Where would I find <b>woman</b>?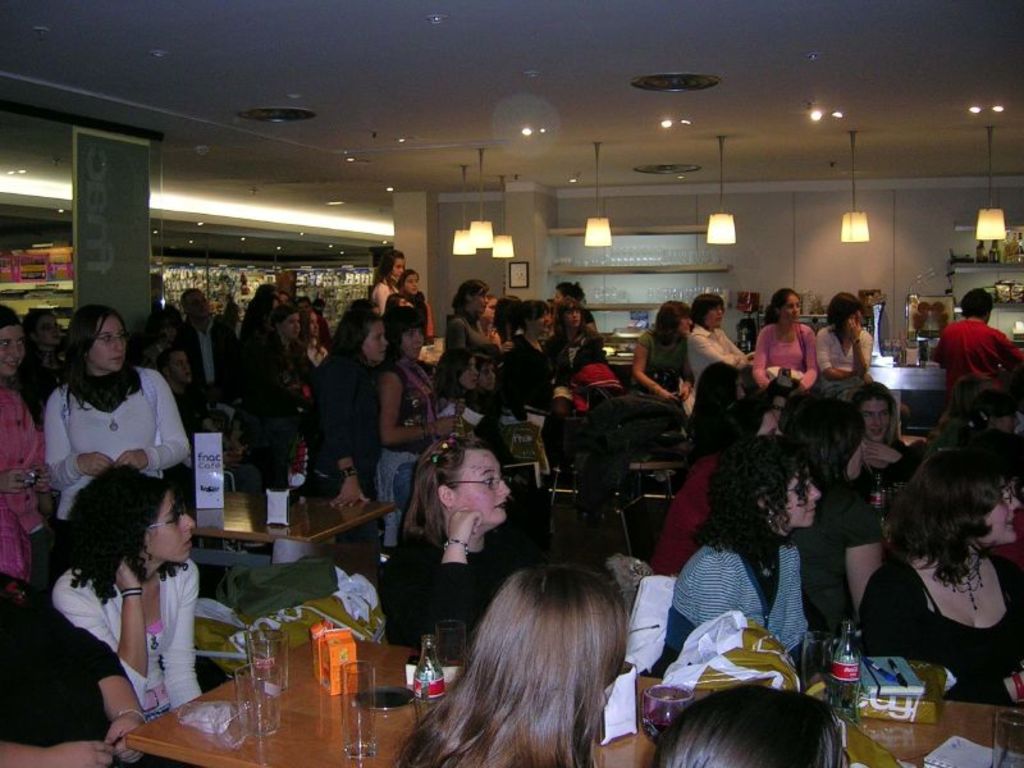
At 640 435 823 678.
